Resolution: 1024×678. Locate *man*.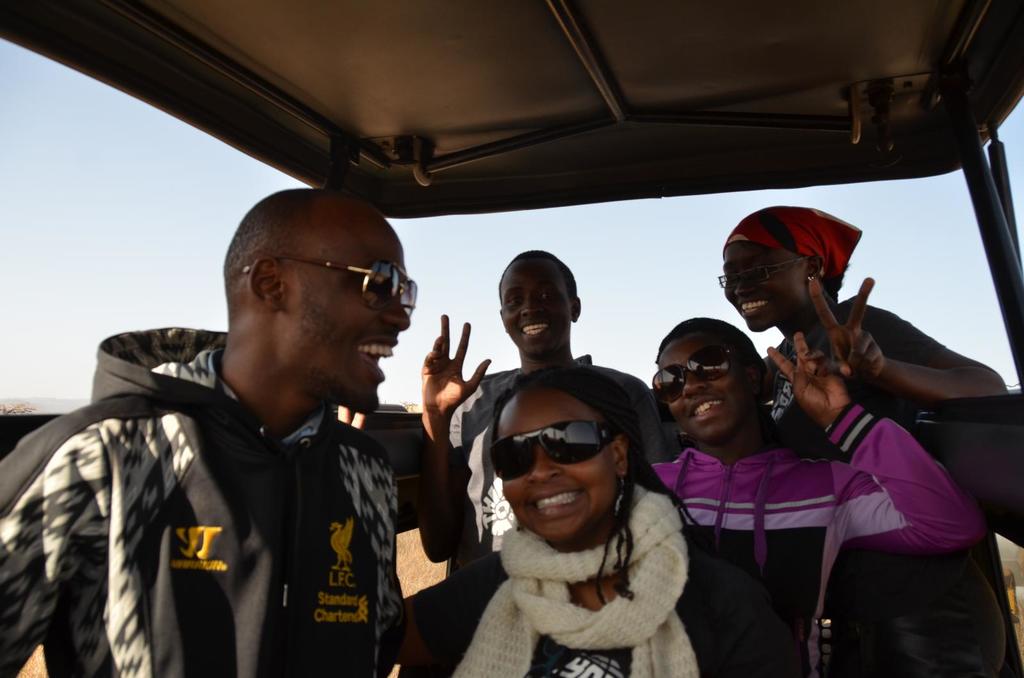
[x1=26, y1=183, x2=456, y2=677].
